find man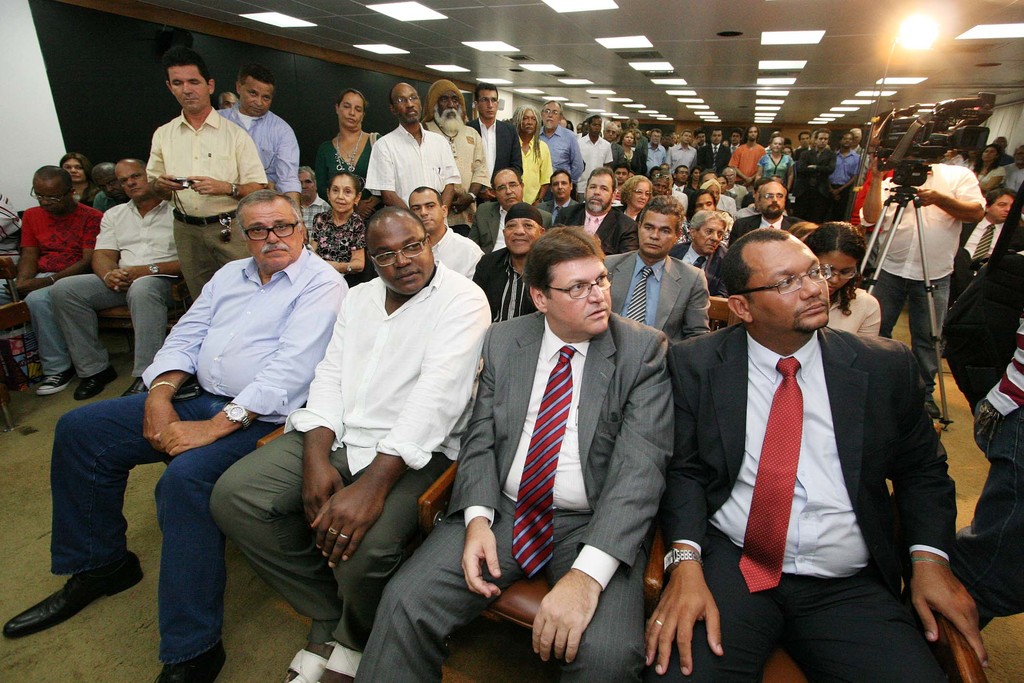
(515,108,552,205)
